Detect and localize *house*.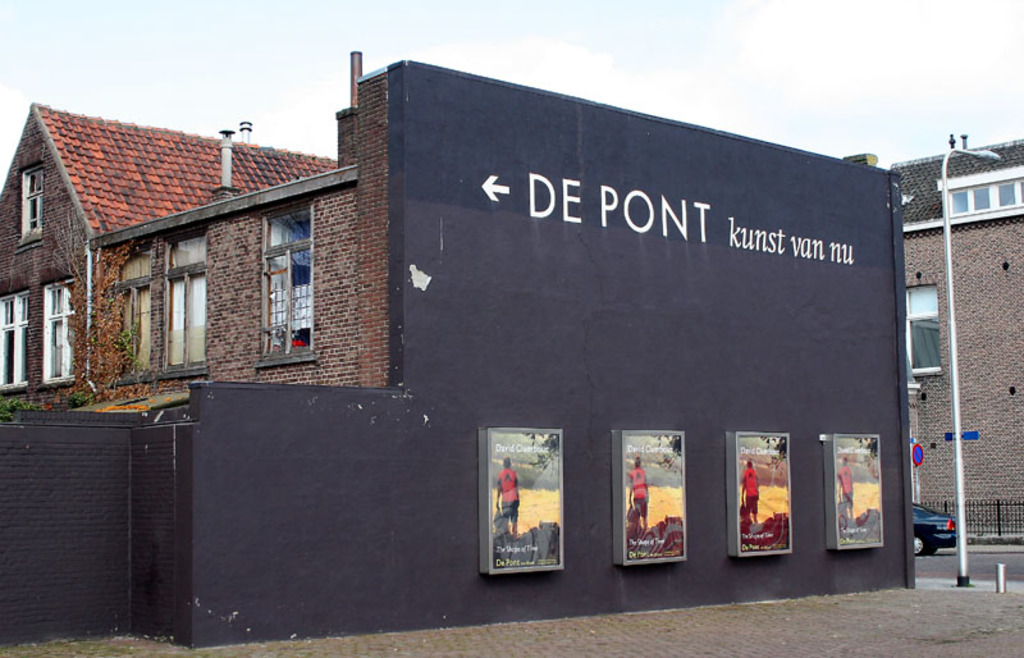
Localized at BBox(0, 64, 387, 403).
